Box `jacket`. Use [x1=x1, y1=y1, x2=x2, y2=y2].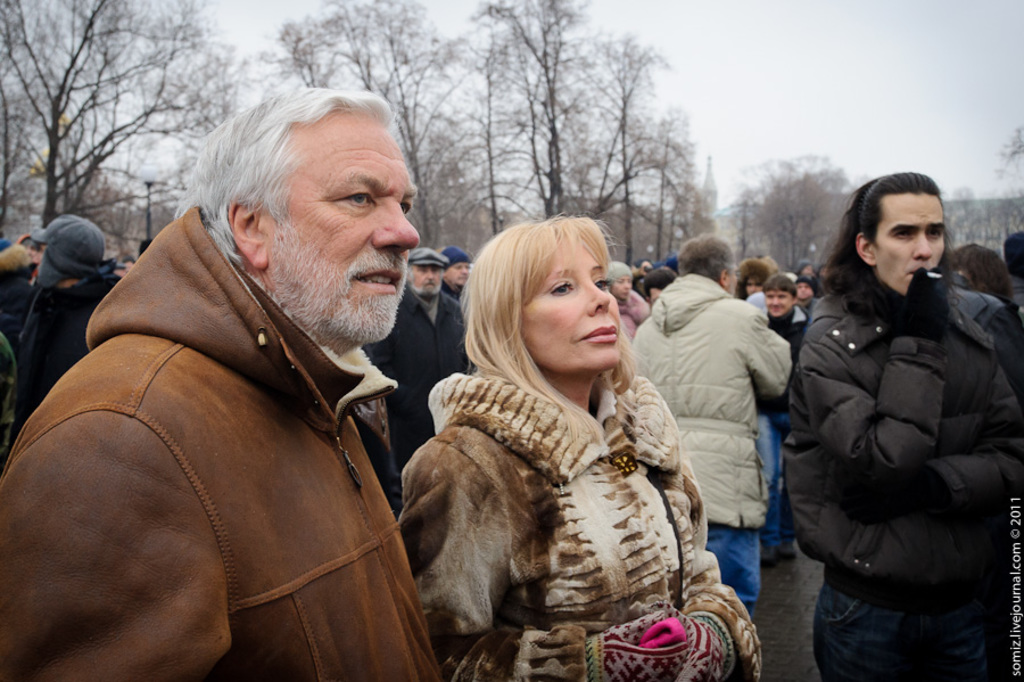
[x1=799, y1=281, x2=1023, y2=594].
